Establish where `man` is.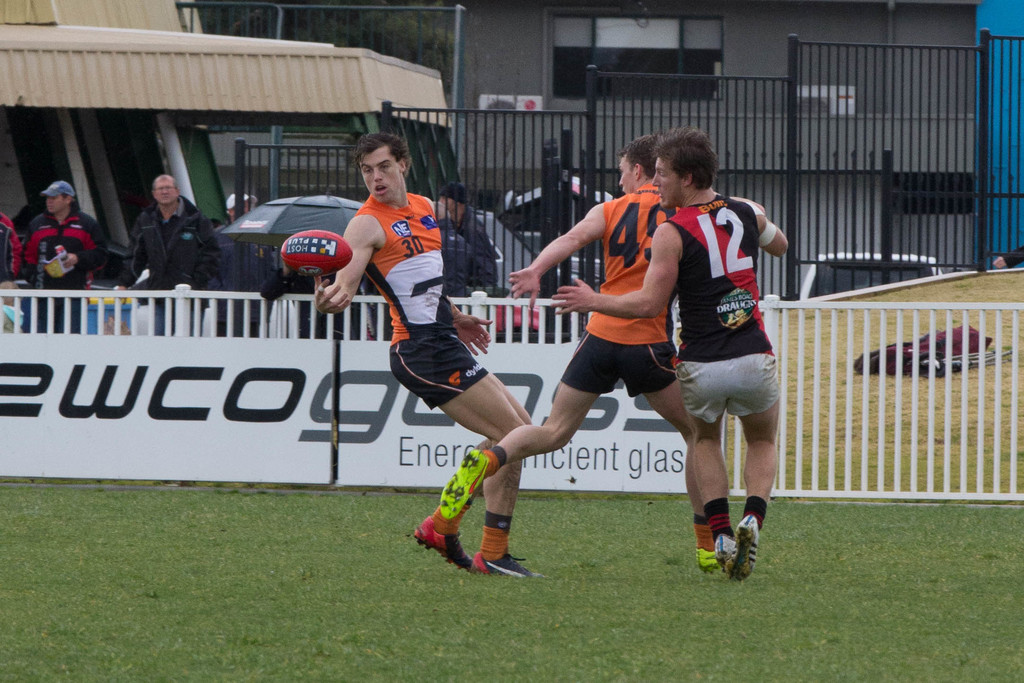
Established at crop(315, 133, 543, 580).
